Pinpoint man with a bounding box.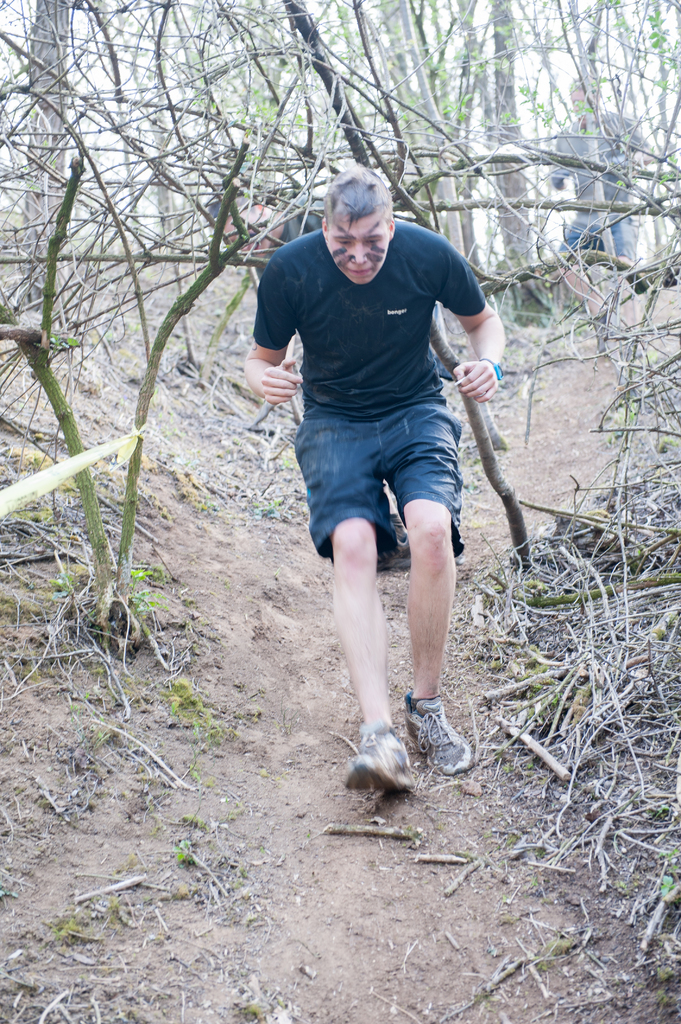
bbox(550, 70, 651, 268).
